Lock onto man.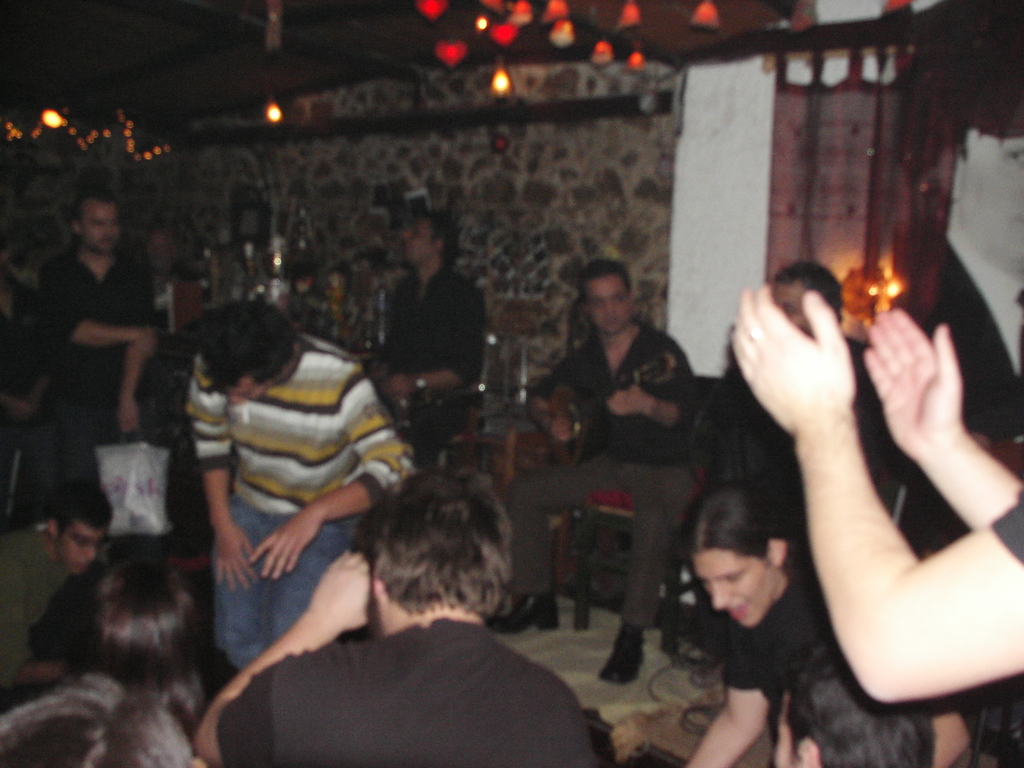
Locked: [193,461,604,767].
